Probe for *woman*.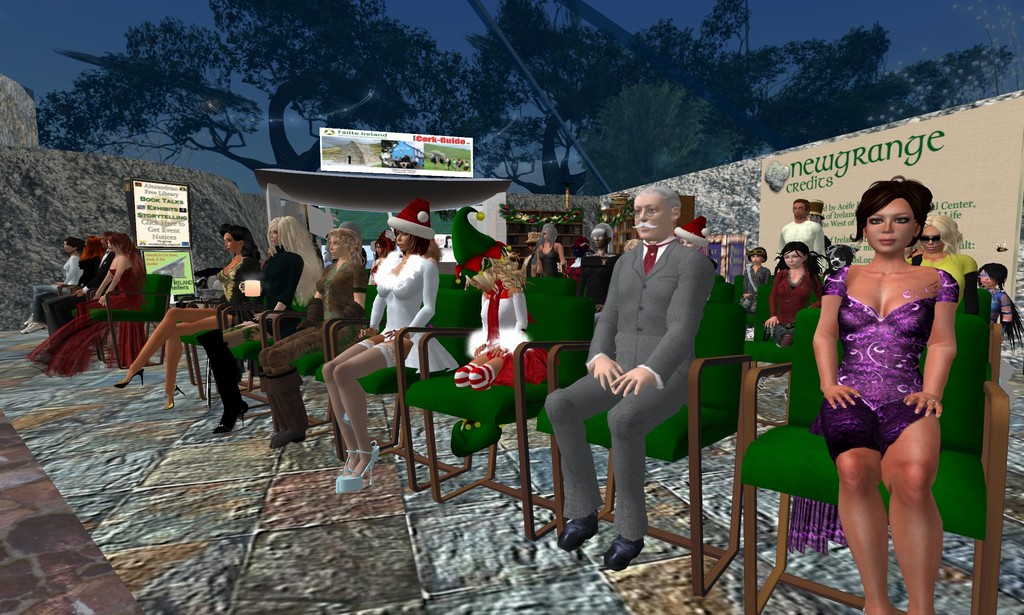
Probe result: region(15, 233, 150, 377).
